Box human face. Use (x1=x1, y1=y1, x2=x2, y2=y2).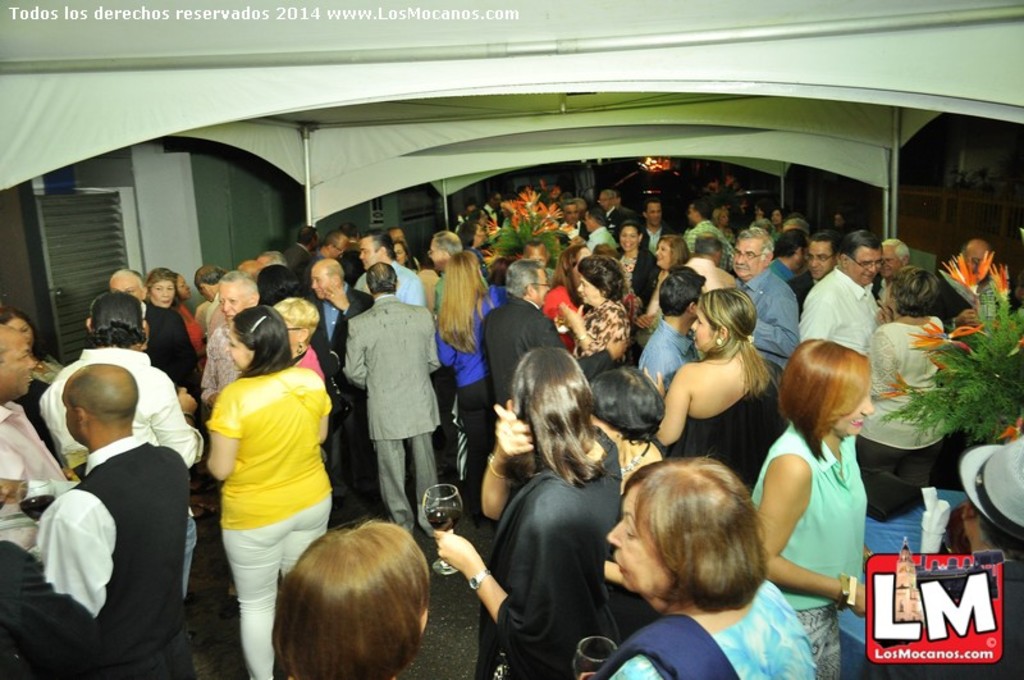
(x1=654, y1=239, x2=671, y2=269).
